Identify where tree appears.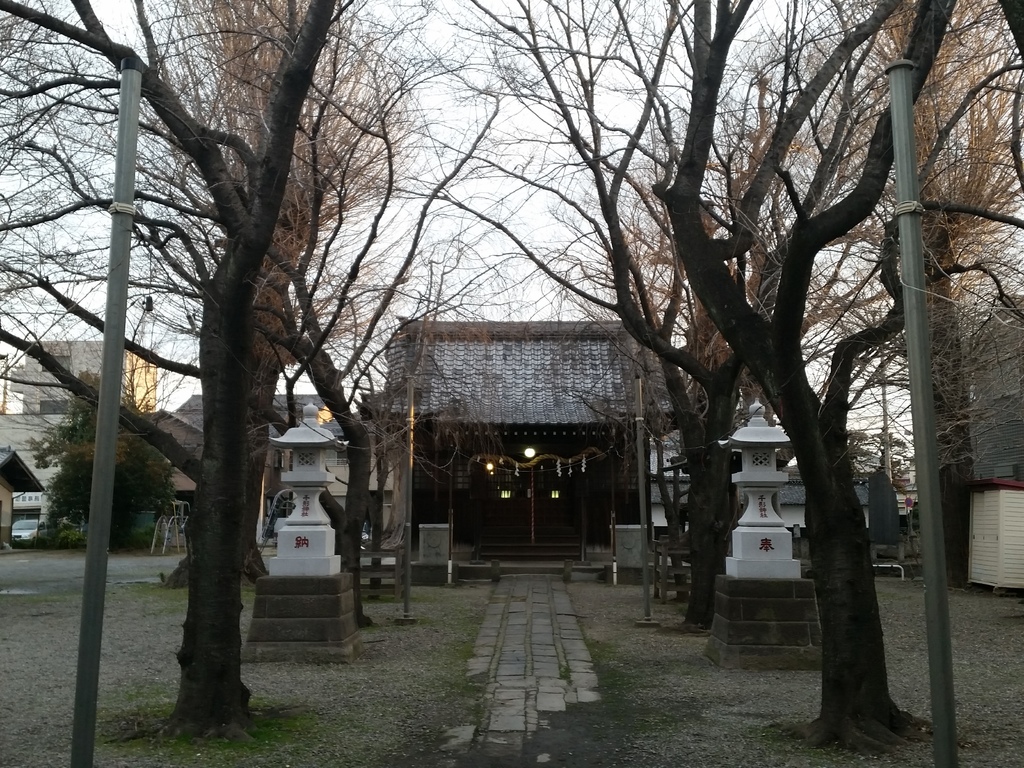
Appears at bbox=(94, 0, 452, 600).
